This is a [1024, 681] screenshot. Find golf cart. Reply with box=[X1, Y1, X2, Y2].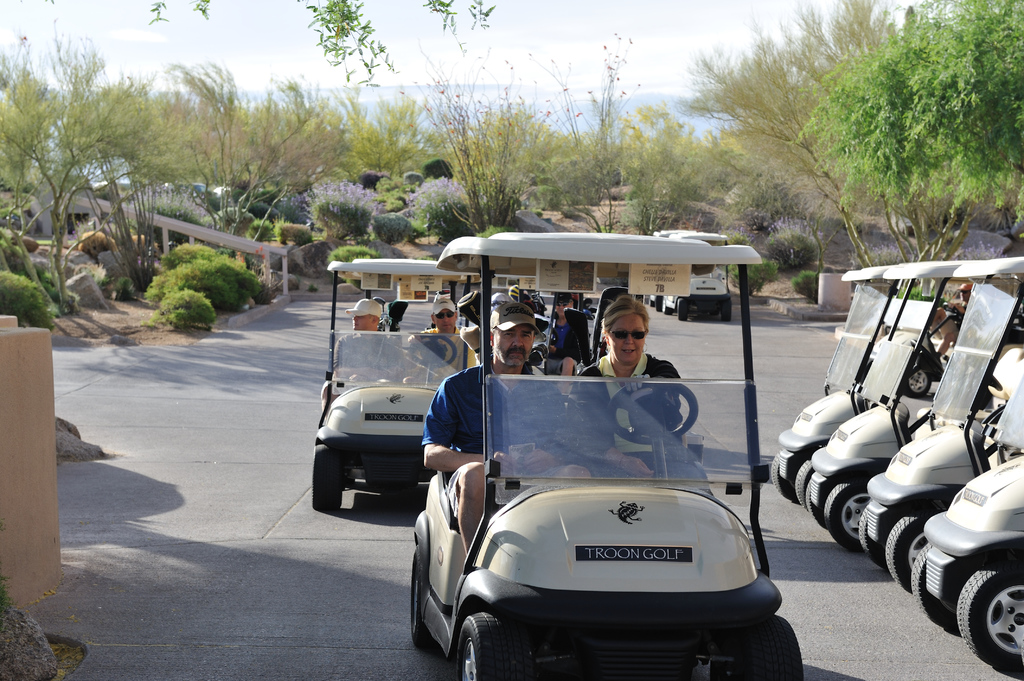
box=[412, 230, 805, 680].
